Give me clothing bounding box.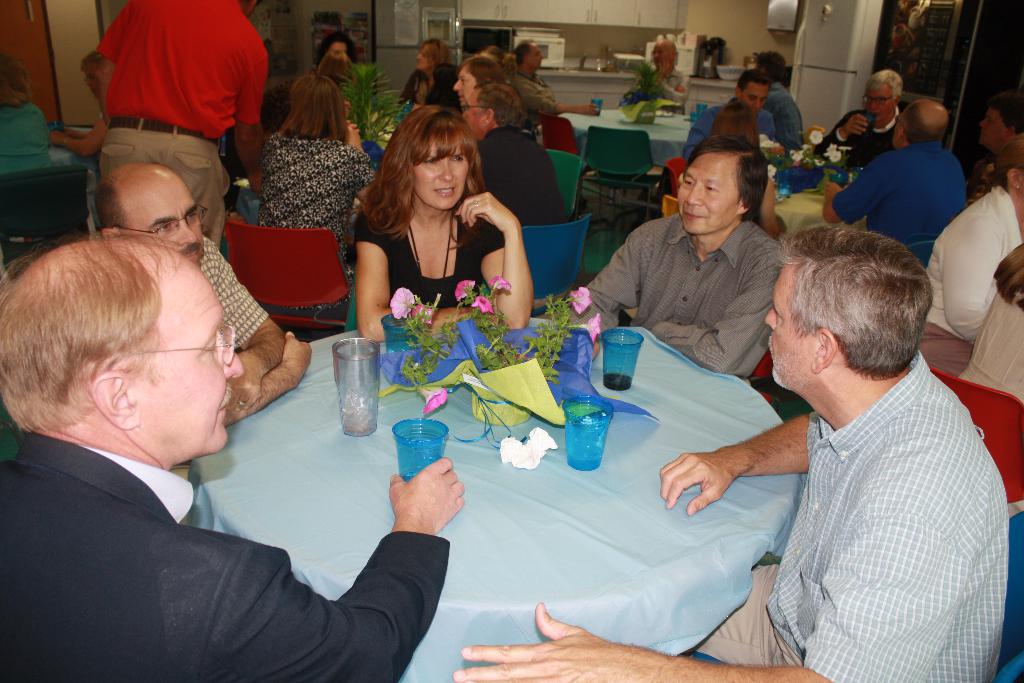
select_region(951, 292, 1023, 504).
